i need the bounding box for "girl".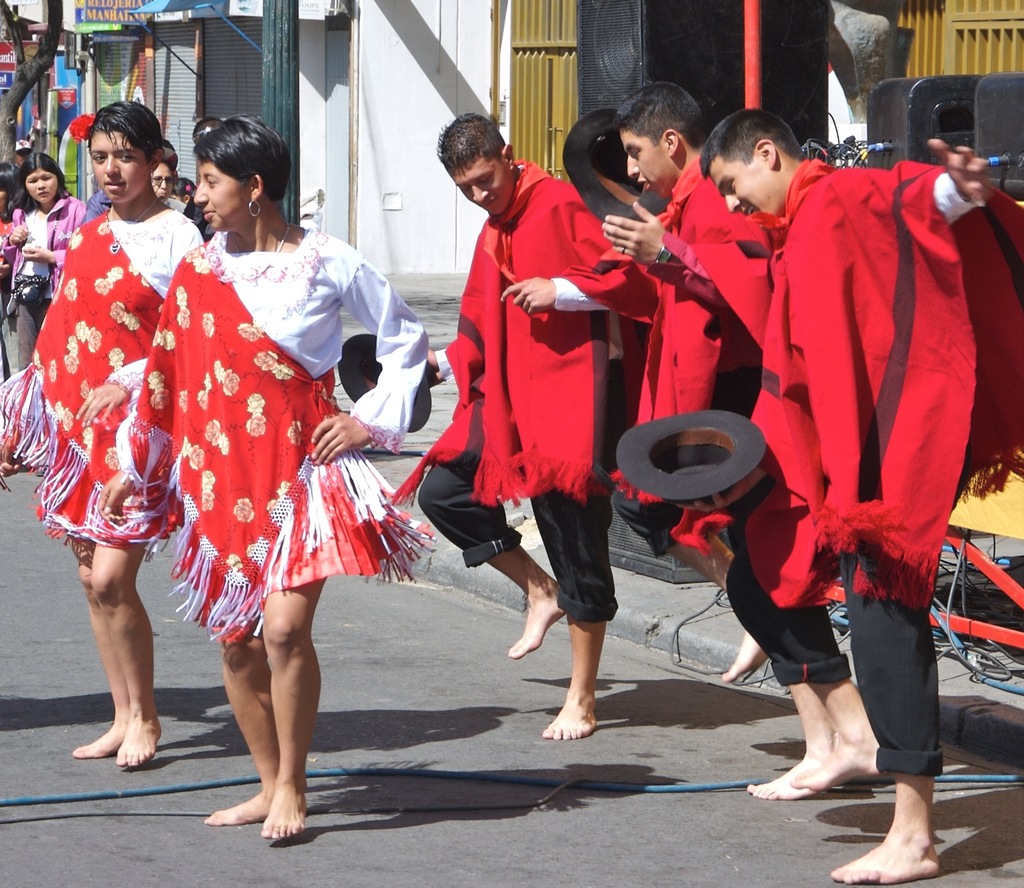
Here it is: (97, 109, 435, 837).
